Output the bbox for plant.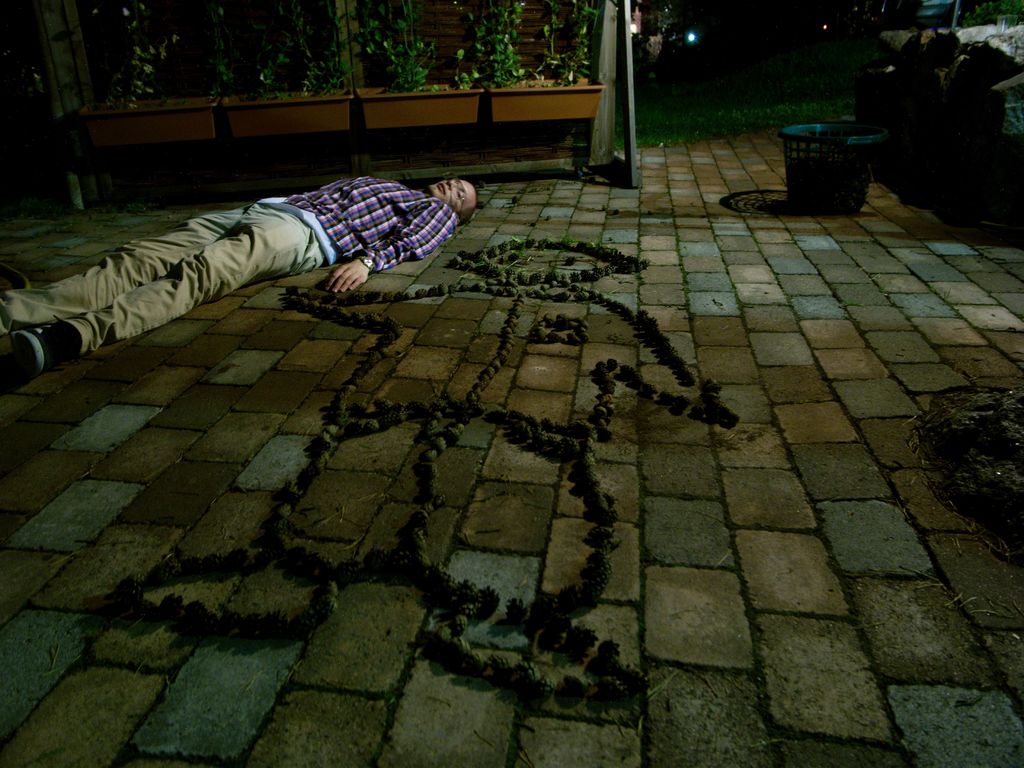
rect(533, 0, 577, 89).
